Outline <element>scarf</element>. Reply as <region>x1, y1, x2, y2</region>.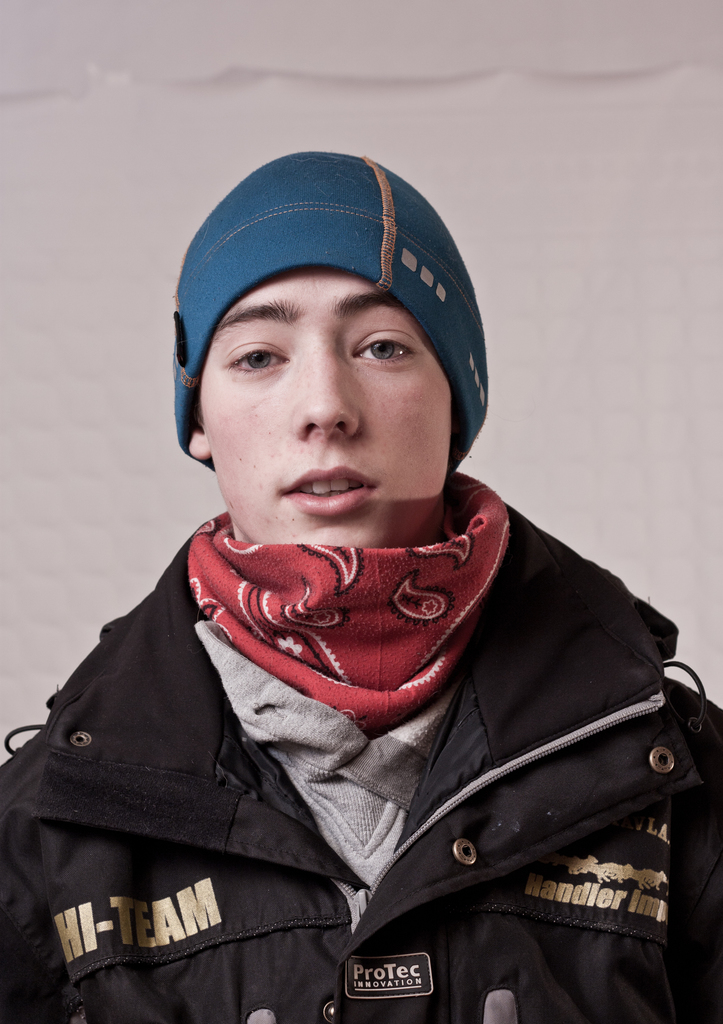
<region>191, 467, 504, 741</region>.
